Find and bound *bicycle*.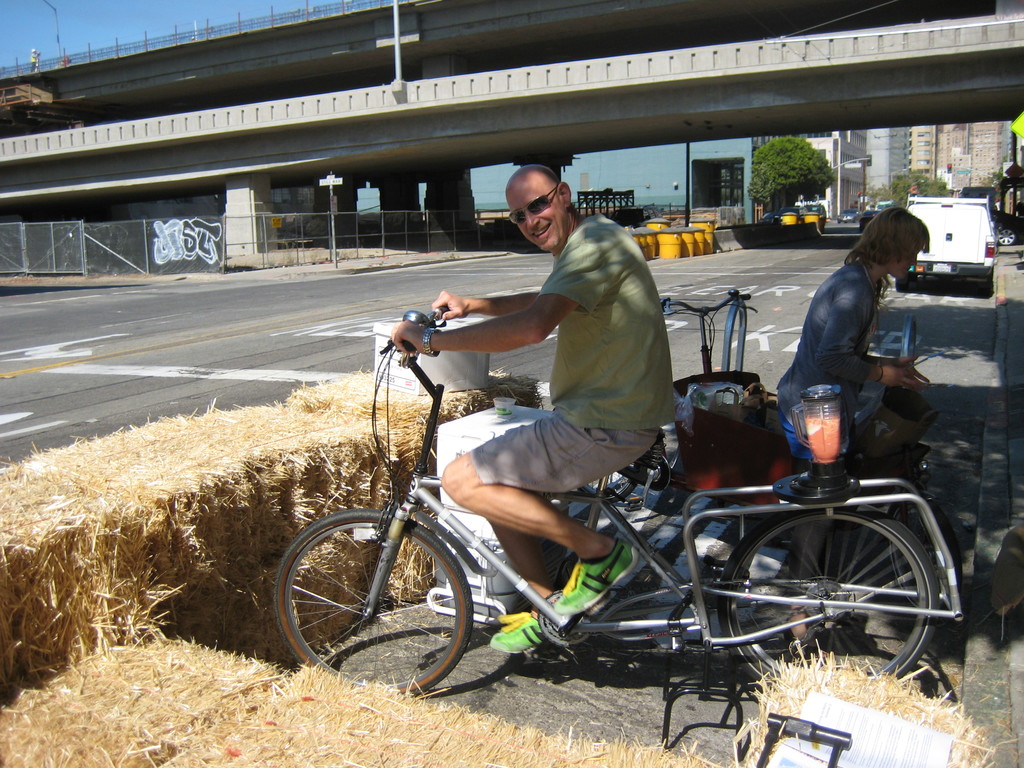
Bound: [left=273, top=291, right=968, bottom=698].
